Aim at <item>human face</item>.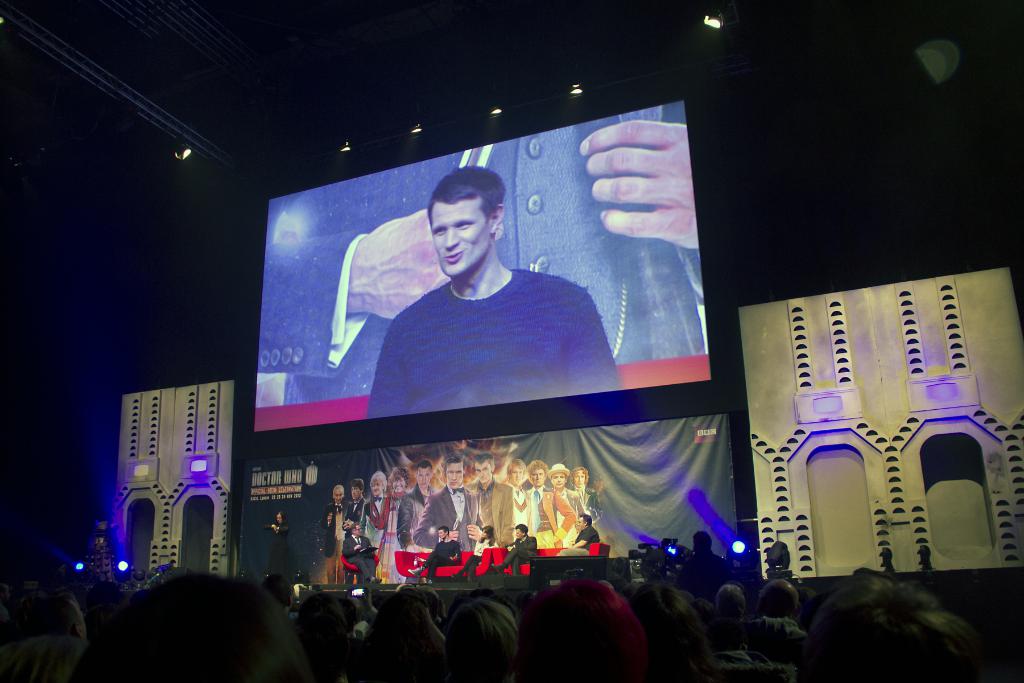
Aimed at 428, 204, 488, 275.
